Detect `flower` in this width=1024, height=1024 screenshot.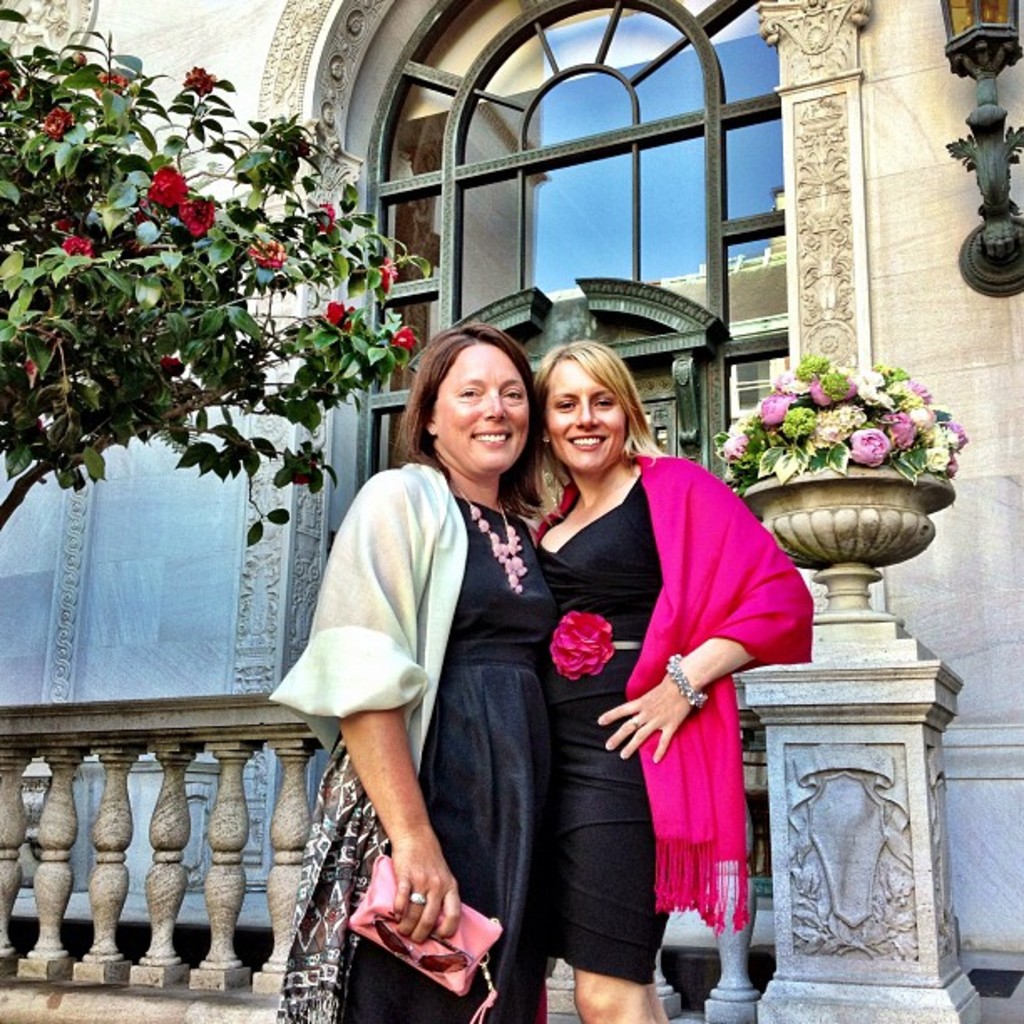
Detection: {"x1": 316, "y1": 301, "x2": 361, "y2": 331}.
